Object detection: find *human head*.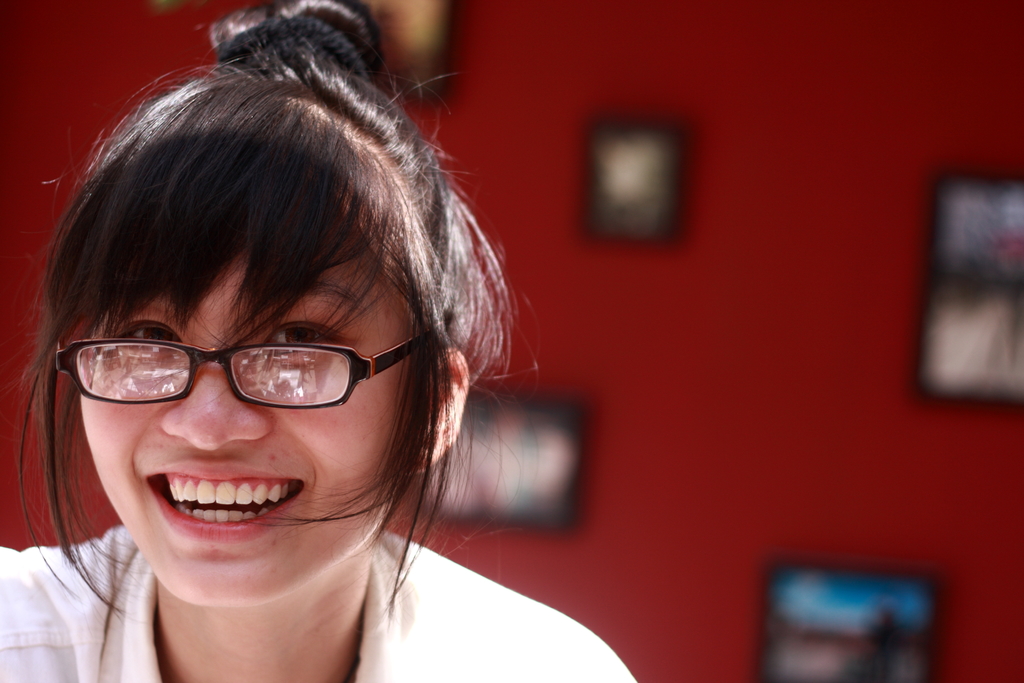
pyautogui.locateOnScreen(47, 0, 472, 609).
